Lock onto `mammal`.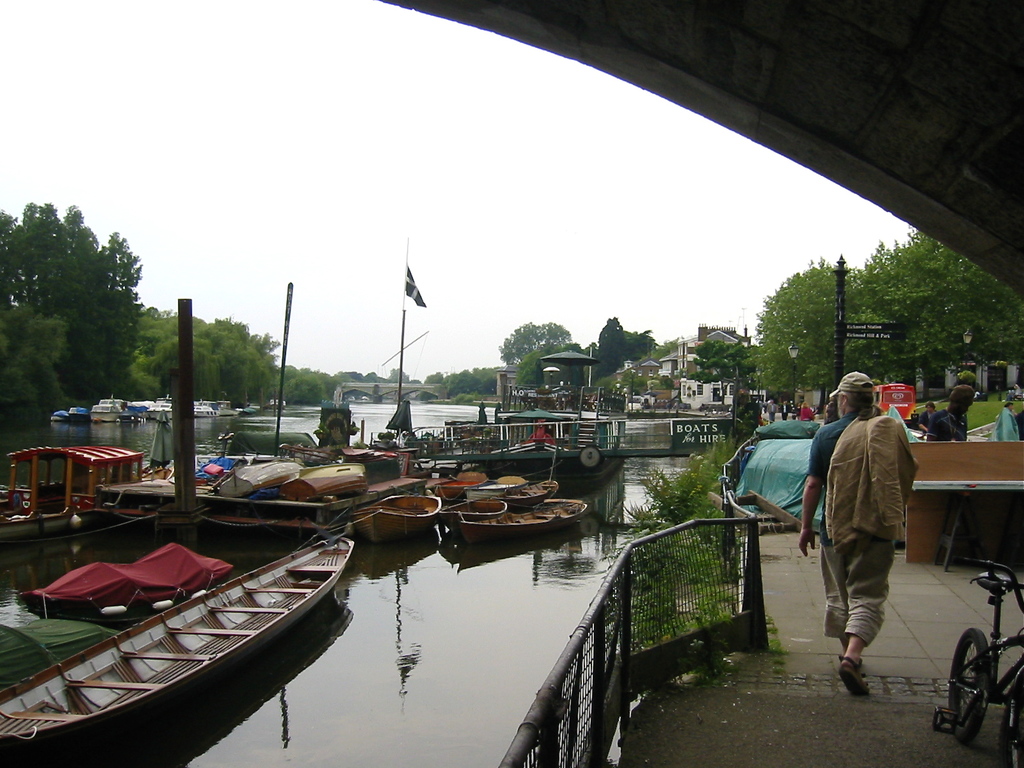
Locked: l=764, t=399, r=779, b=423.
